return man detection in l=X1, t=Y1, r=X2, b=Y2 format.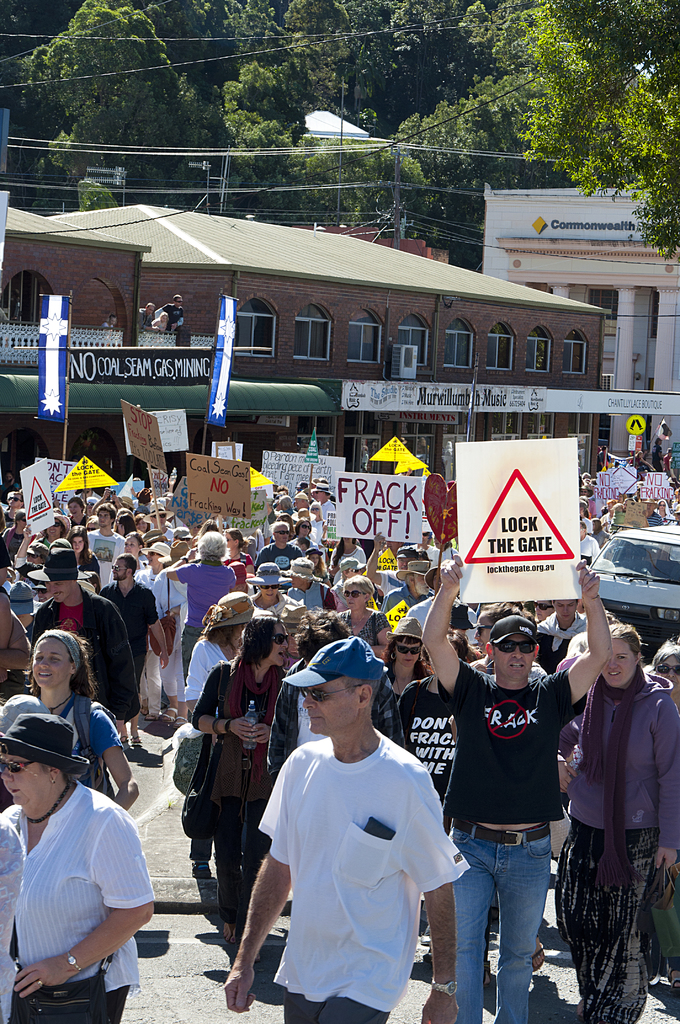
l=639, t=497, r=661, b=527.
